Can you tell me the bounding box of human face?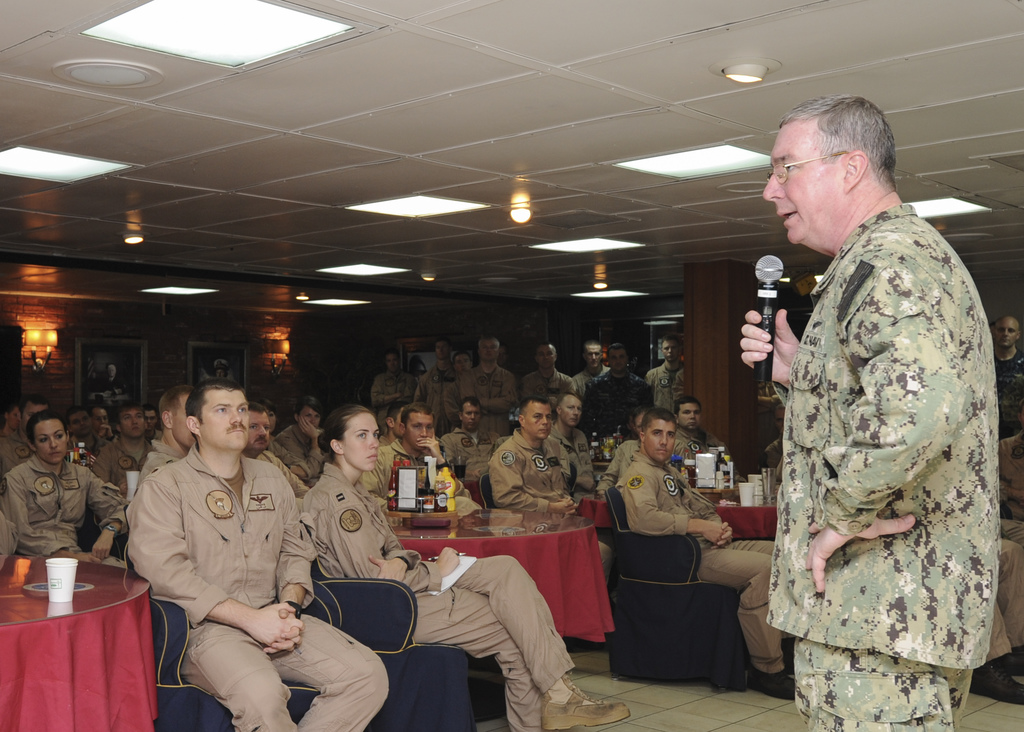
BBox(526, 407, 547, 439).
